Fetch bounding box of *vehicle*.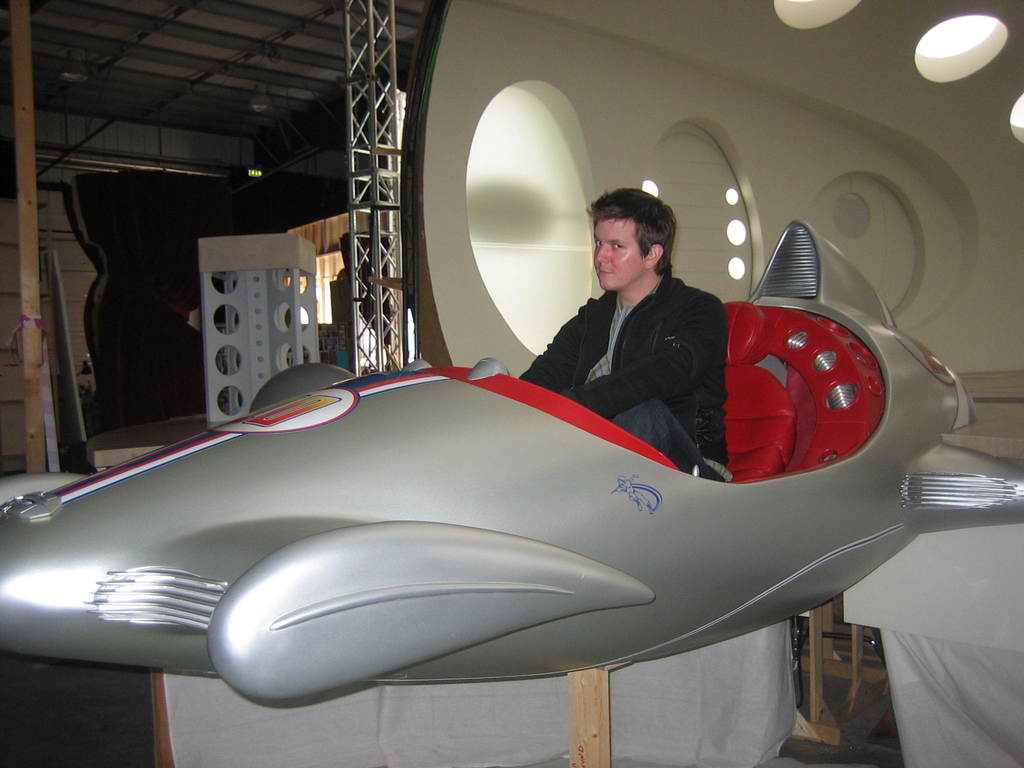
Bbox: [0, 226, 1023, 747].
